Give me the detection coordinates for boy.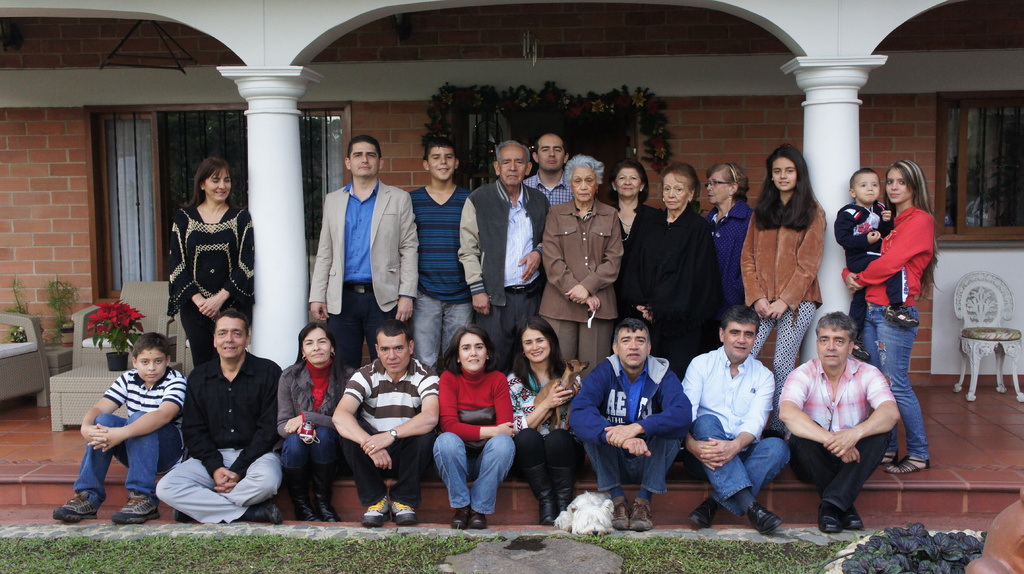
detection(54, 332, 186, 525).
